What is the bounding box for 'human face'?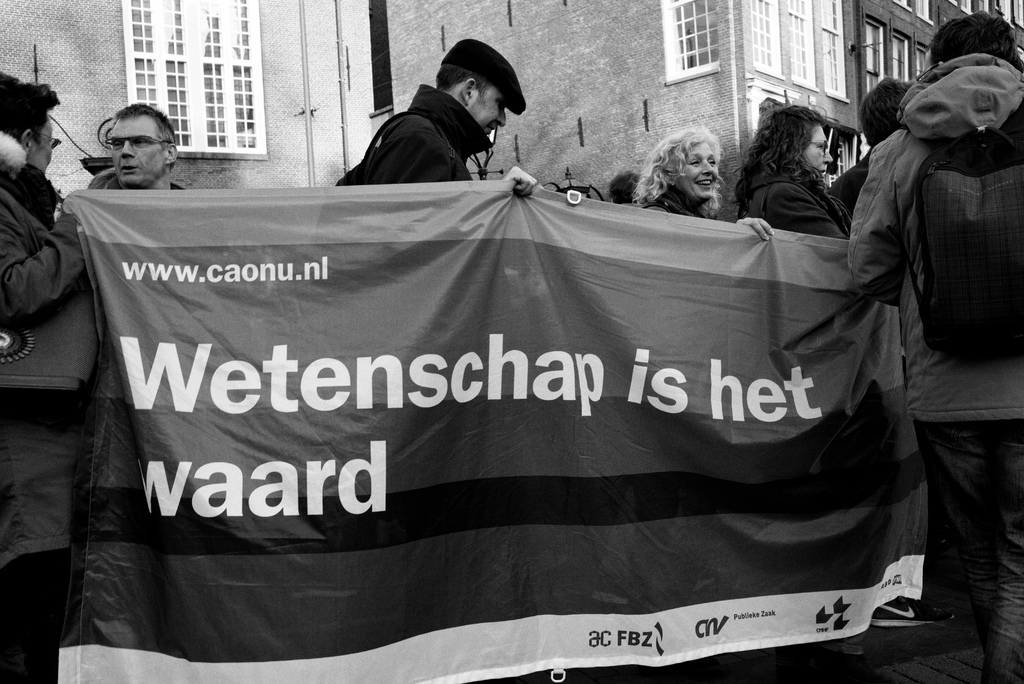
<box>676,134,714,205</box>.
